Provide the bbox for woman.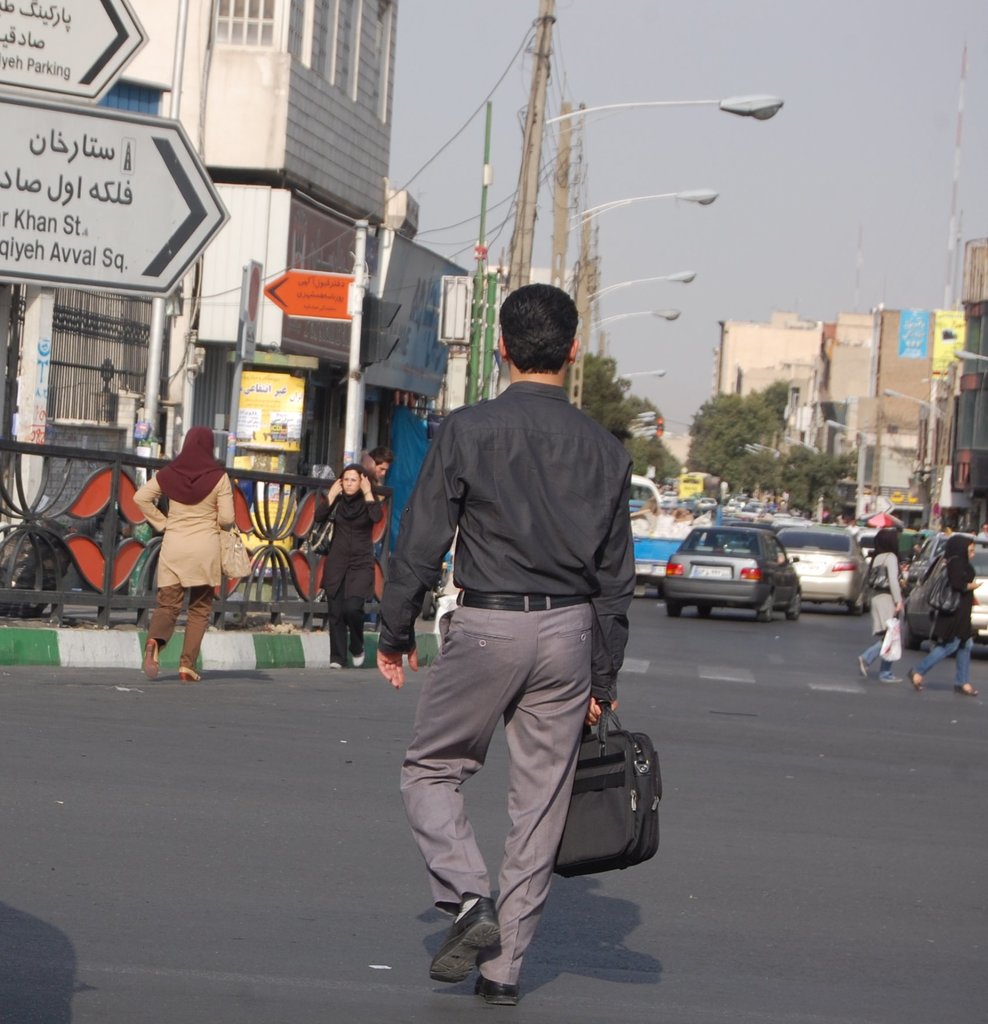
region(848, 525, 908, 685).
